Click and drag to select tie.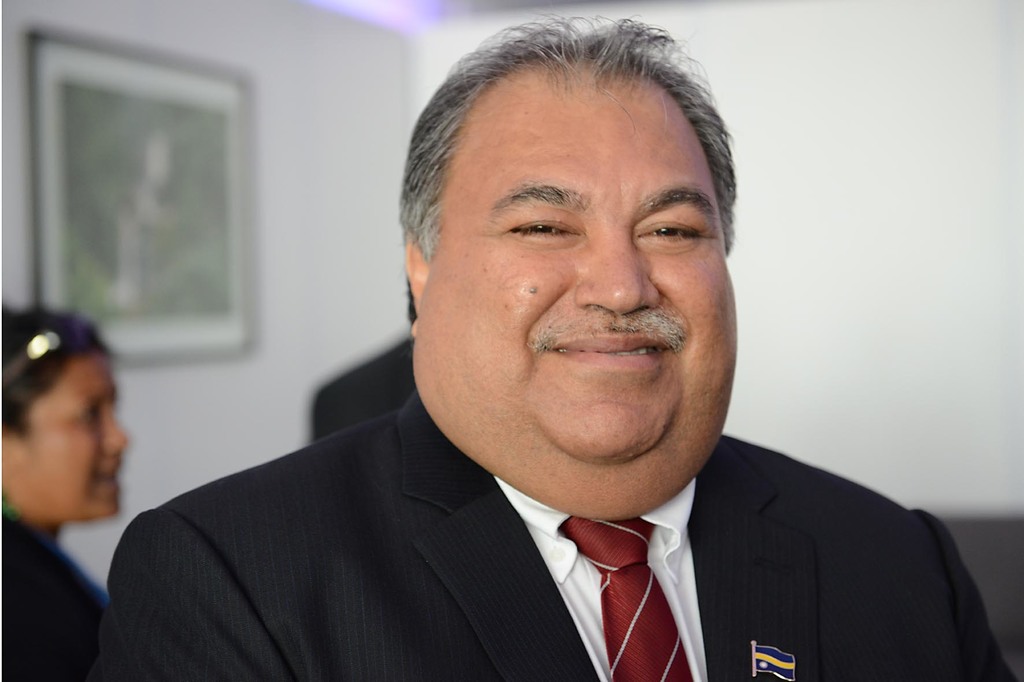
Selection: region(557, 518, 707, 681).
